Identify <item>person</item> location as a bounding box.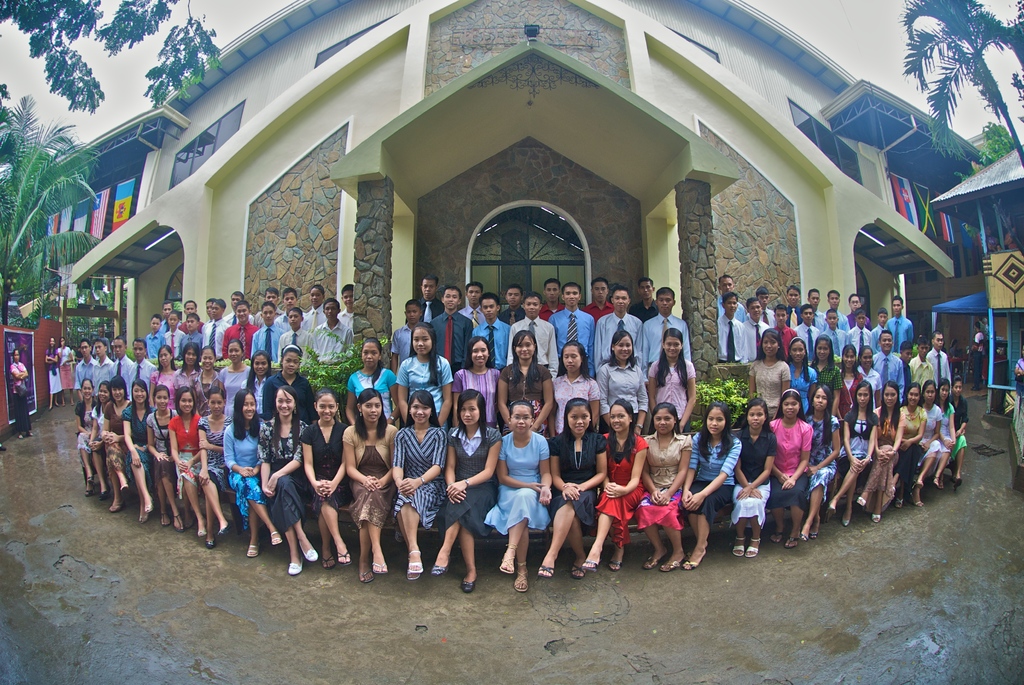
x1=42 y1=334 x2=60 y2=410.
